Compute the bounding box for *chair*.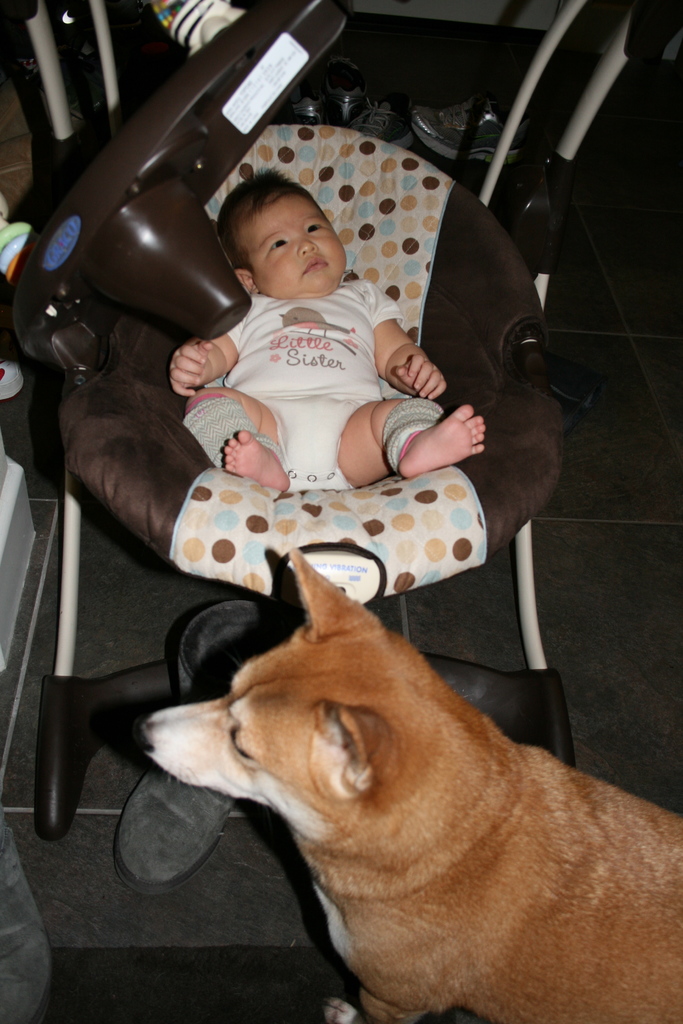
64/135/587/888.
